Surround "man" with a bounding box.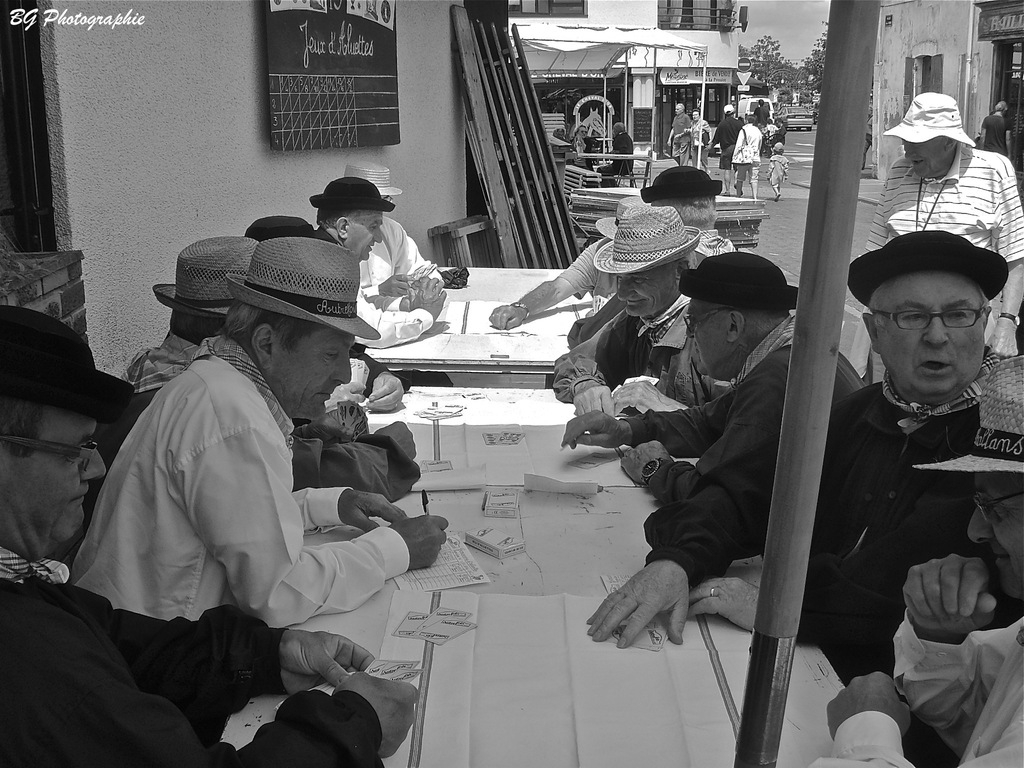
[left=583, top=230, right=1005, bottom=764].
